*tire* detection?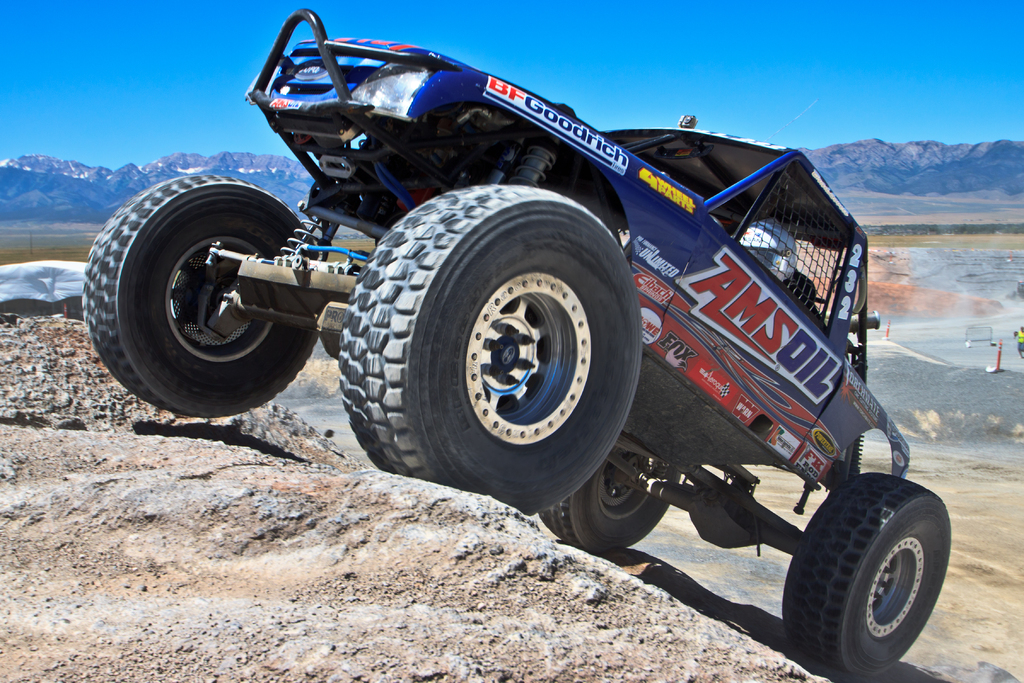
pyautogui.locateOnScreen(540, 439, 683, 555)
